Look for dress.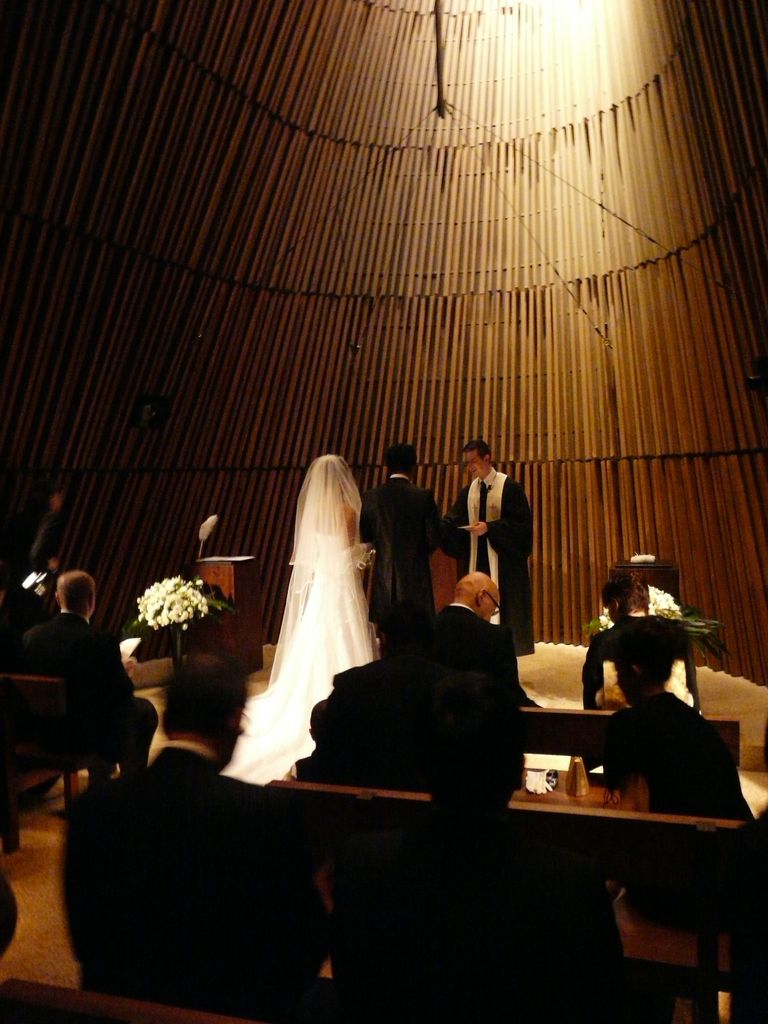
Found: select_region(60, 742, 309, 1014).
